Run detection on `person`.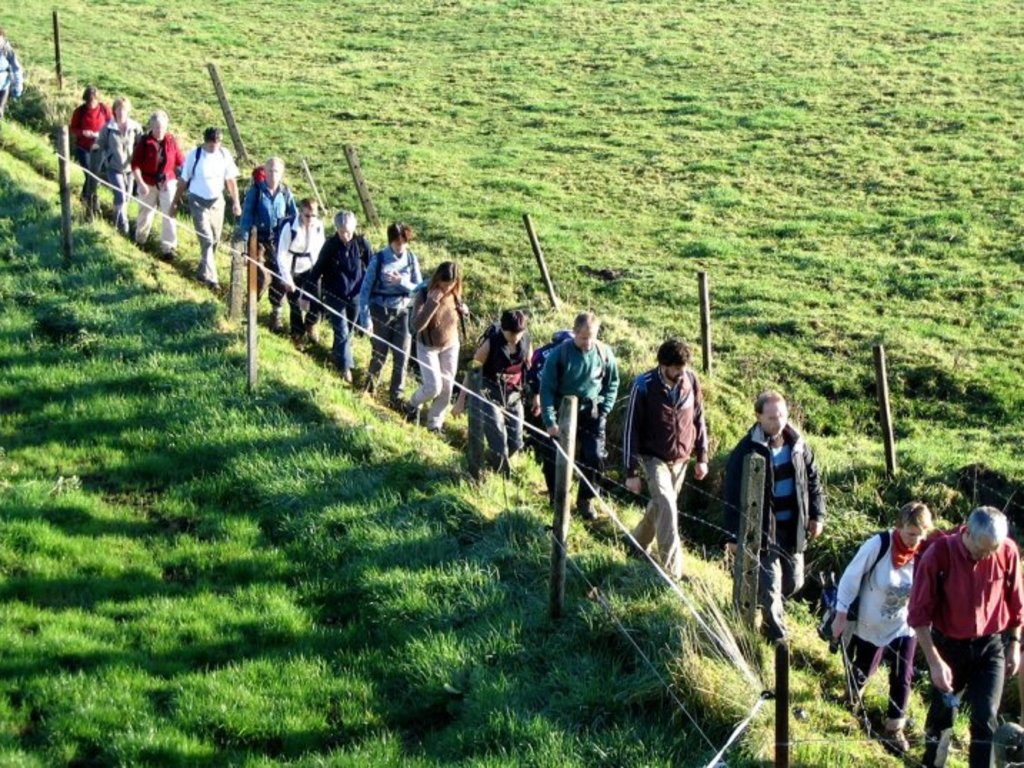
Result: (828, 500, 938, 752).
